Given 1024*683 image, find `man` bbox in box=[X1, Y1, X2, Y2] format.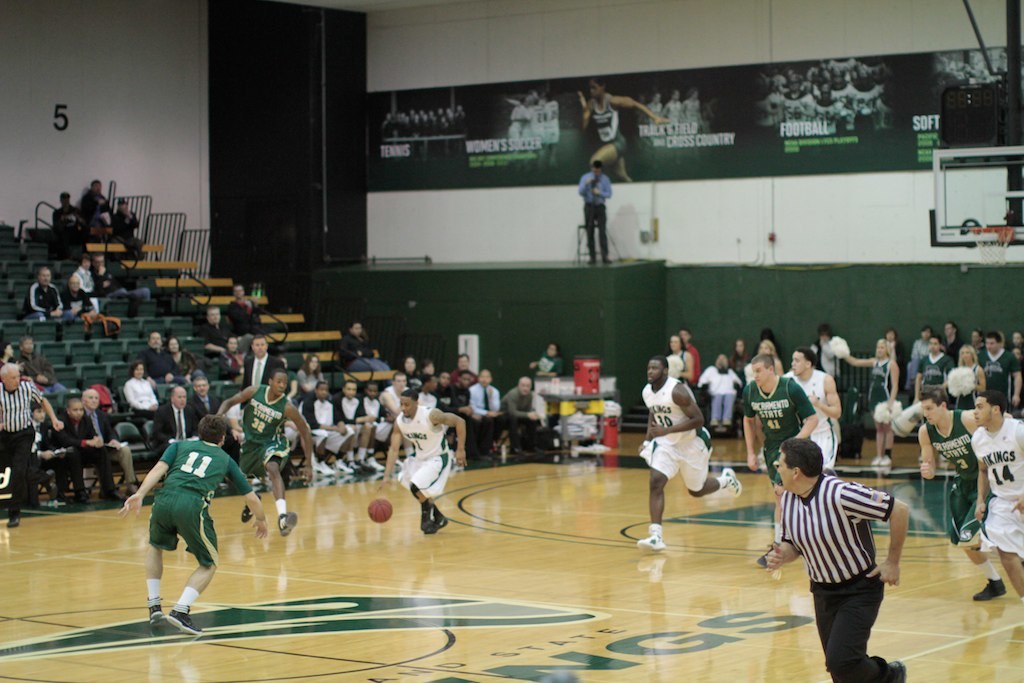
box=[827, 338, 900, 470].
